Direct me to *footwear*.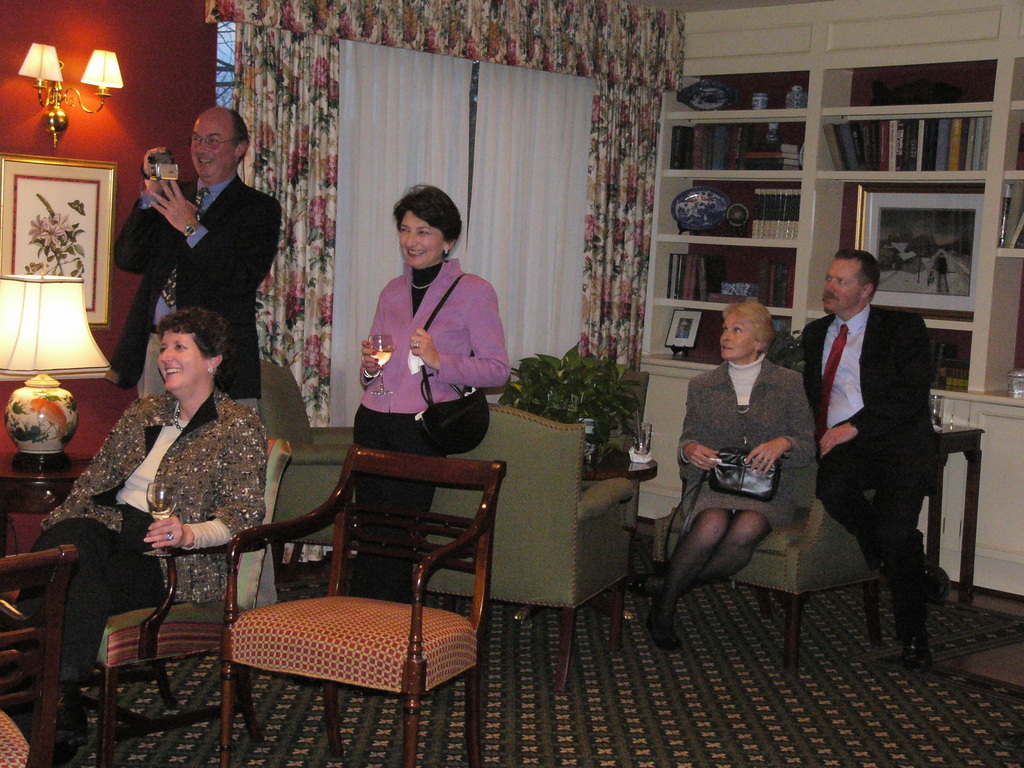
Direction: left=622, top=570, right=647, bottom=596.
